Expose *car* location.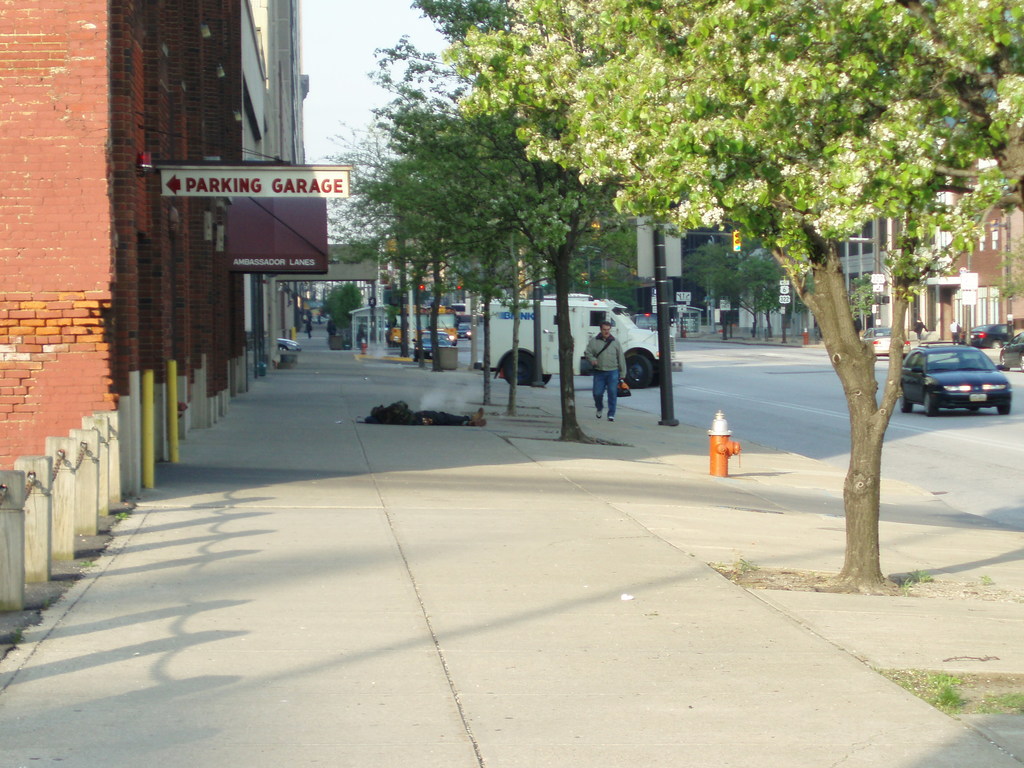
Exposed at <bbox>998, 329, 1023, 373</bbox>.
